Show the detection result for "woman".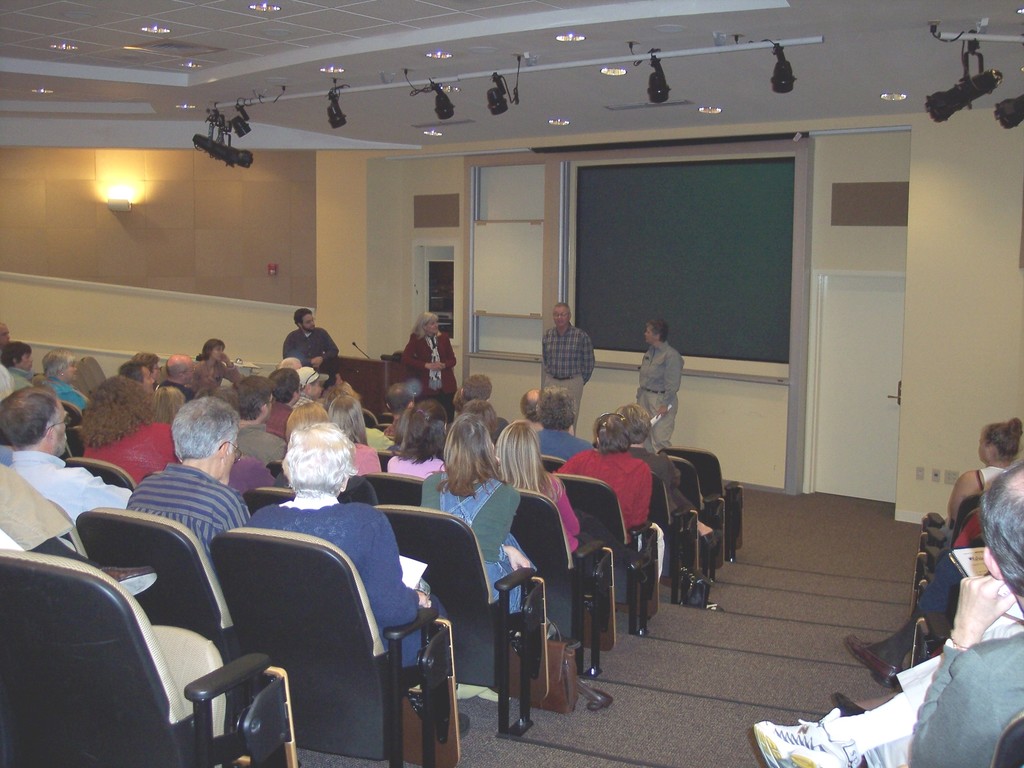
Rect(330, 392, 381, 484).
